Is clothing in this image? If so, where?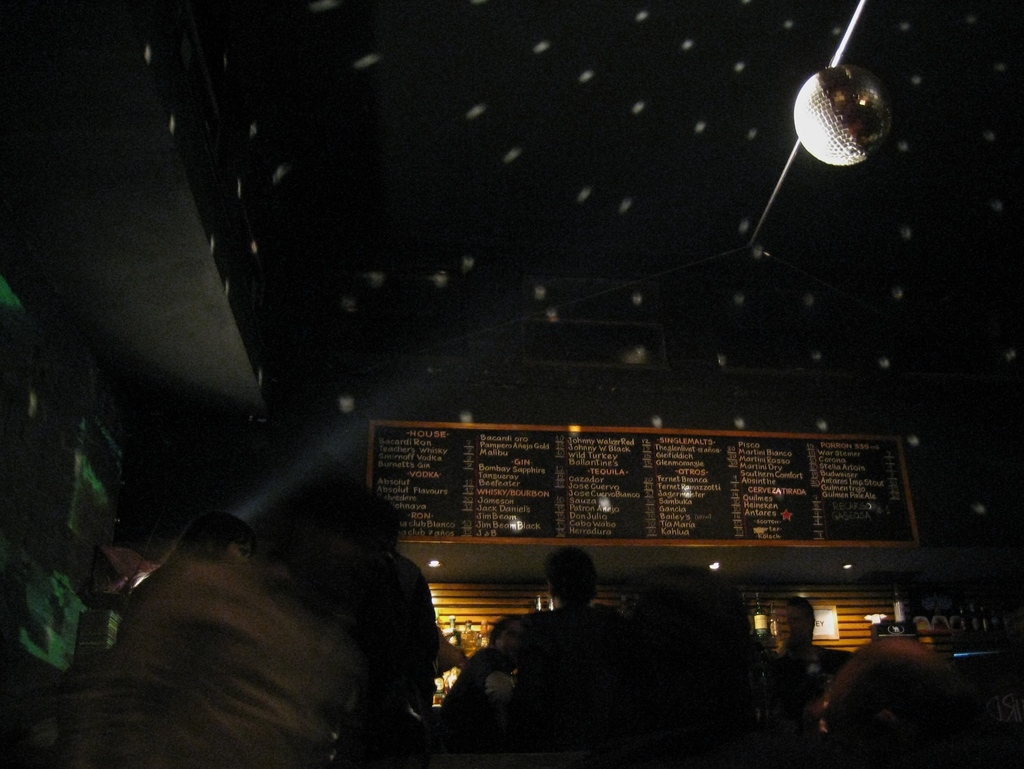
Yes, at BBox(71, 514, 372, 759).
